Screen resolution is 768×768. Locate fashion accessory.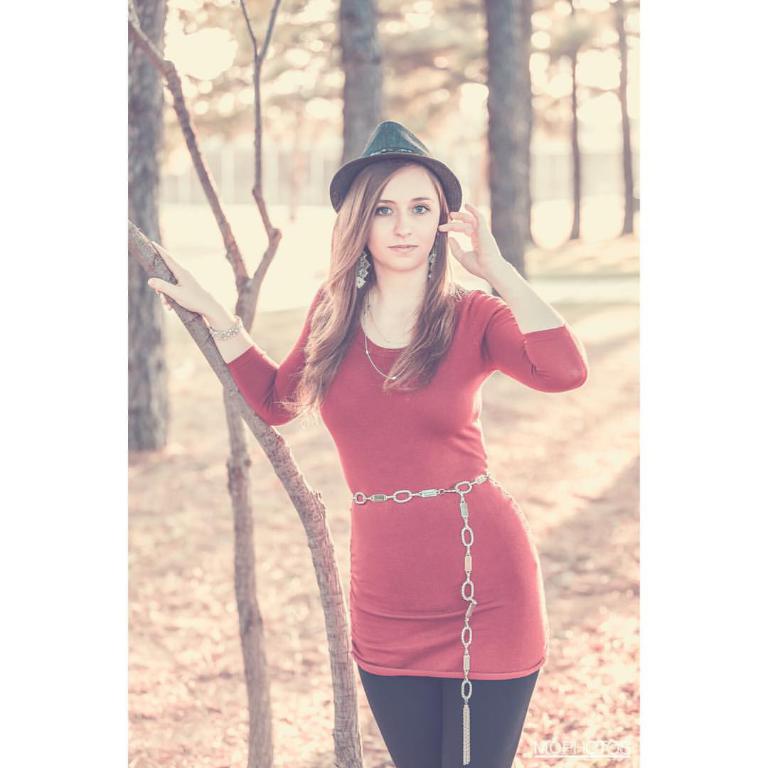
[left=328, top=119, right=462, bottom=220].
